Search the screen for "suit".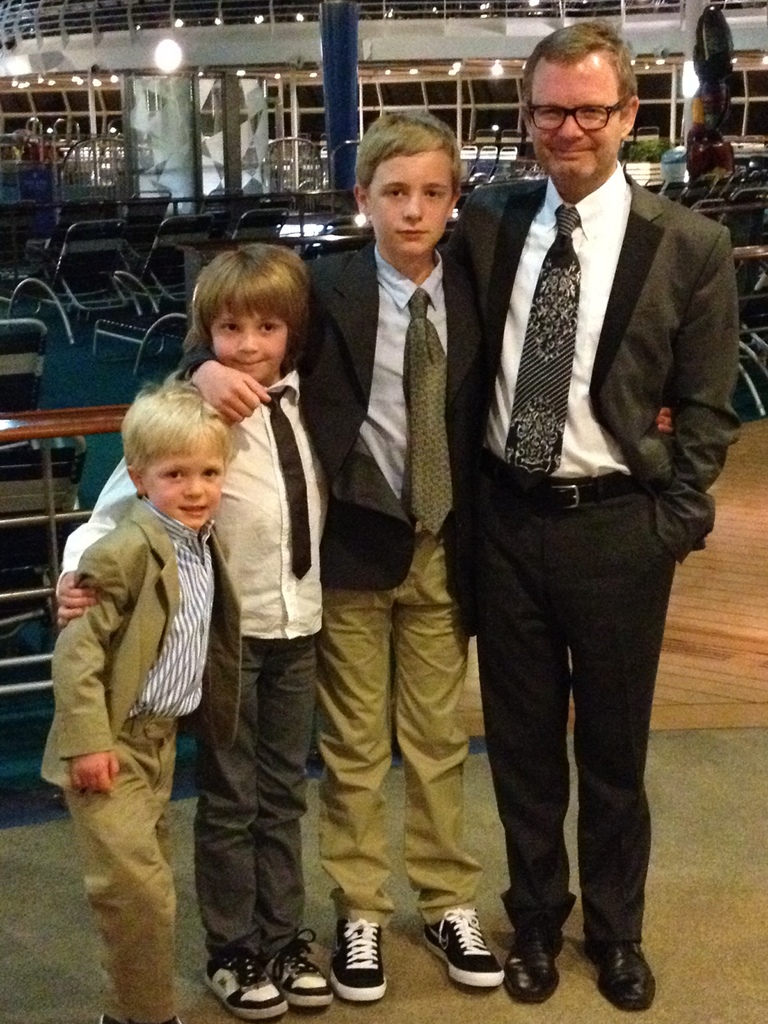
Found at Rect(439, 62, 730, 980).
